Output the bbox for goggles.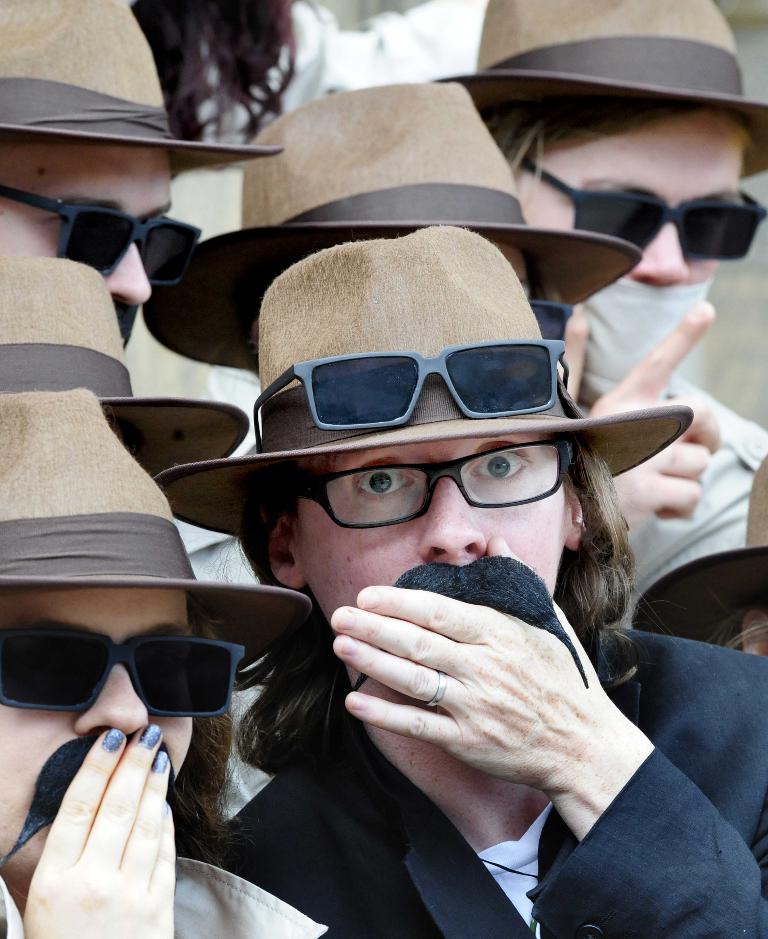
510, 159, 767, 264.
